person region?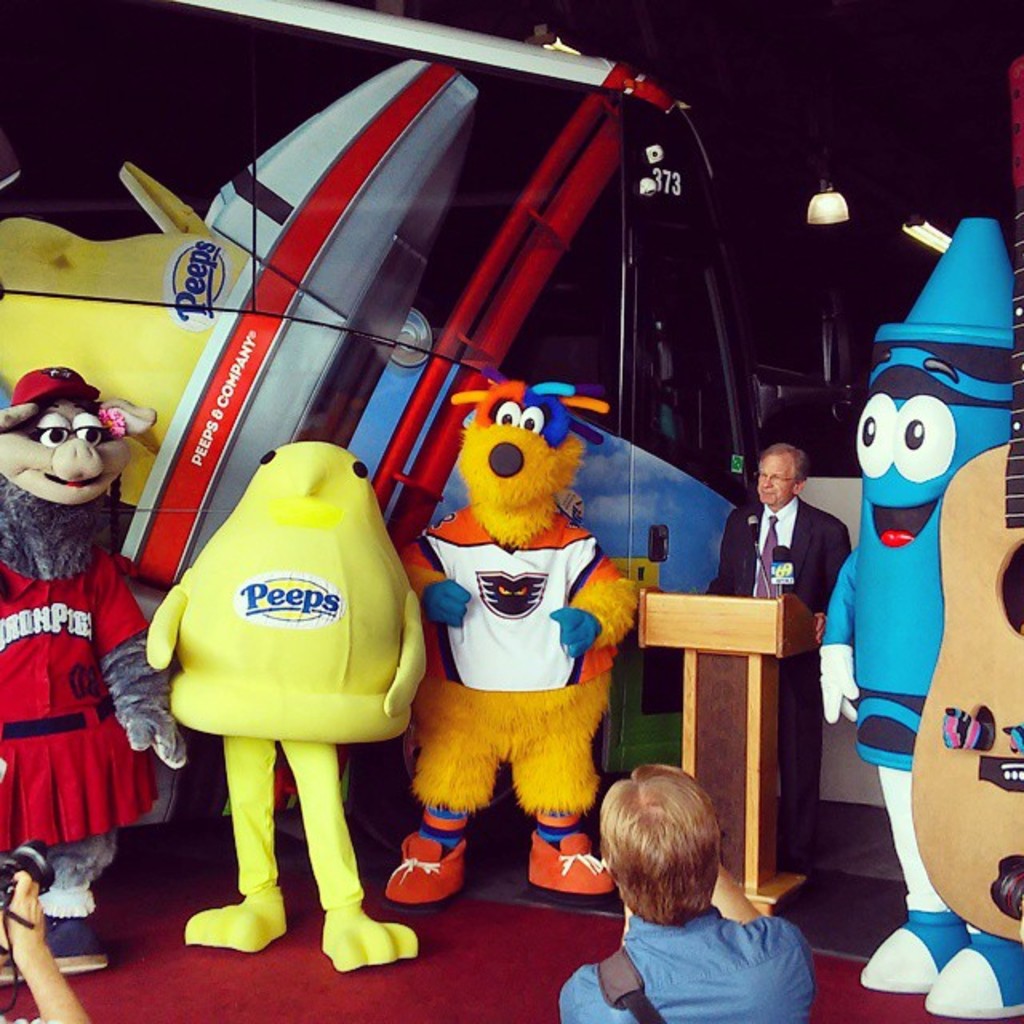
x1=557 y1=765 x2=824 y2=1022
